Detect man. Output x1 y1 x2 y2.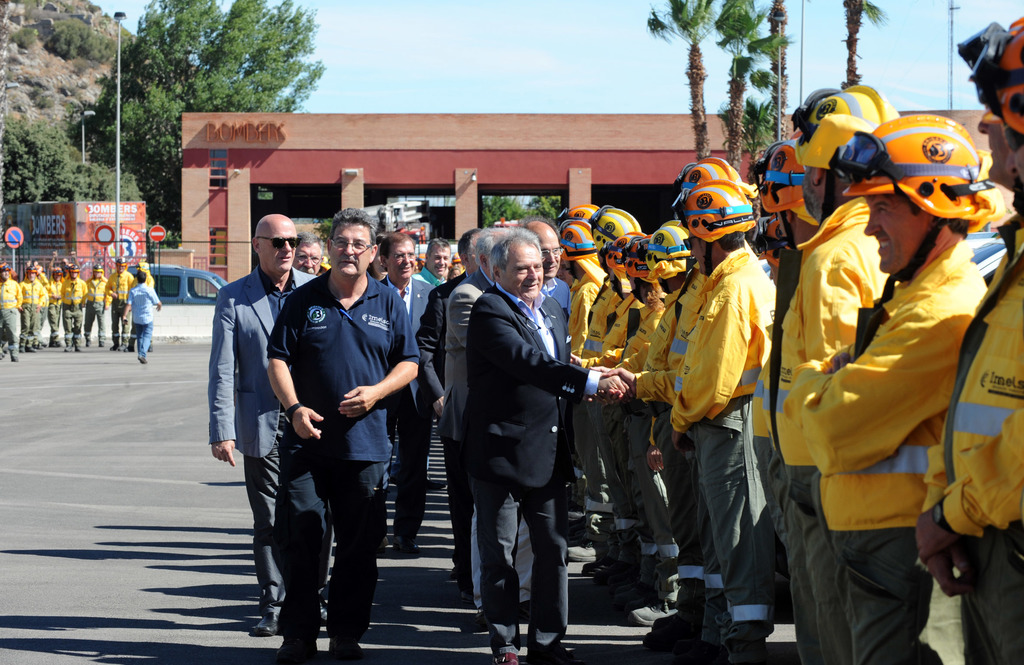
88 266 108 344.
